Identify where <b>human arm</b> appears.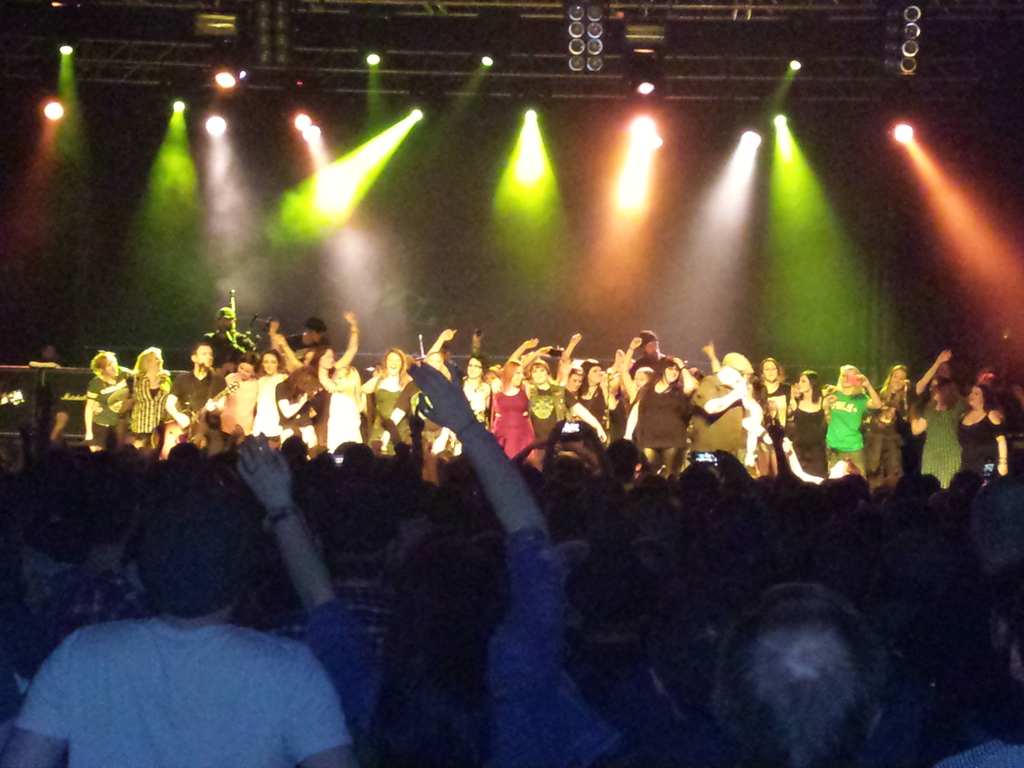
Appears at region(611, 346, 623, 373).
